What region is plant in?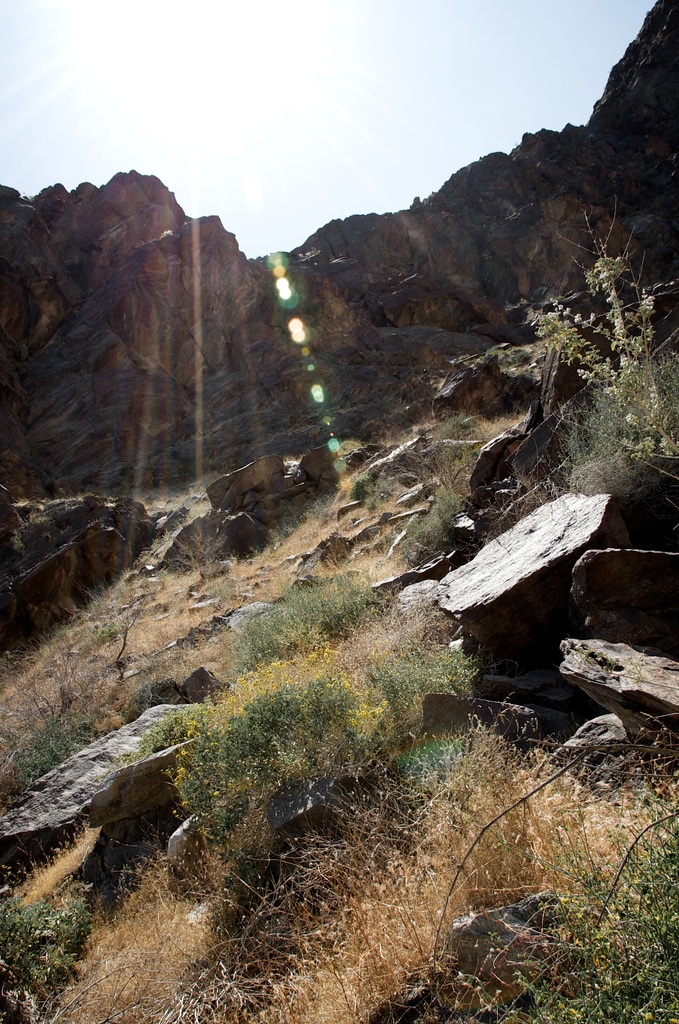
crop(528, 211, 678, 504).
